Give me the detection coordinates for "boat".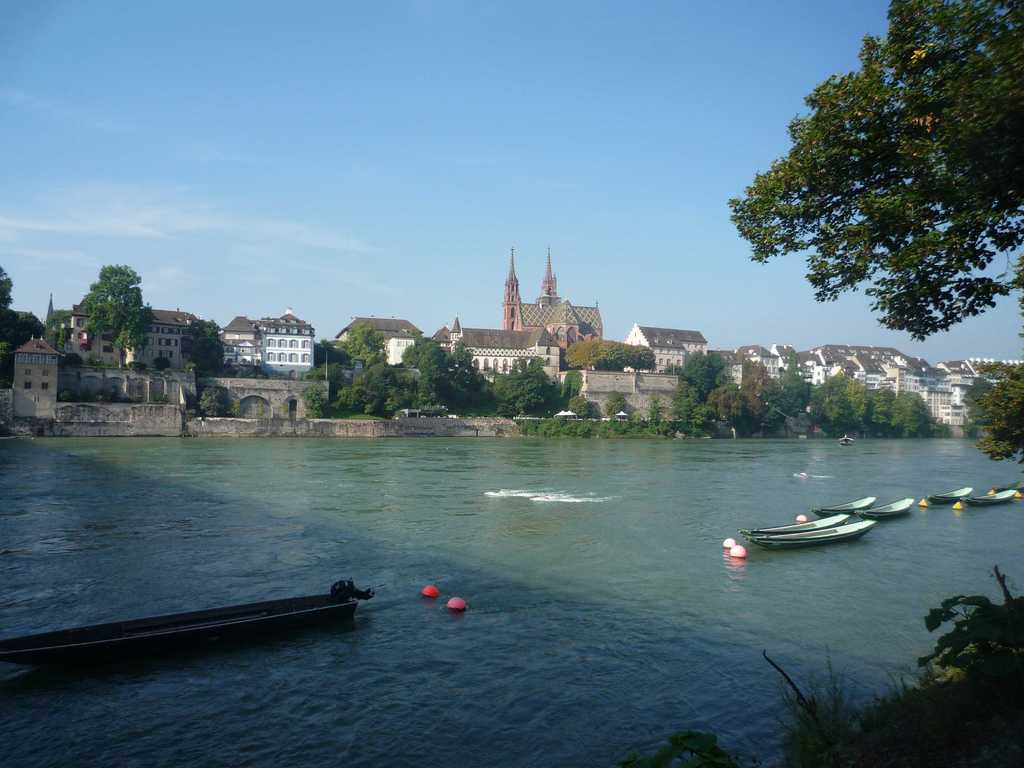
region(747, 518, 877, 551).
